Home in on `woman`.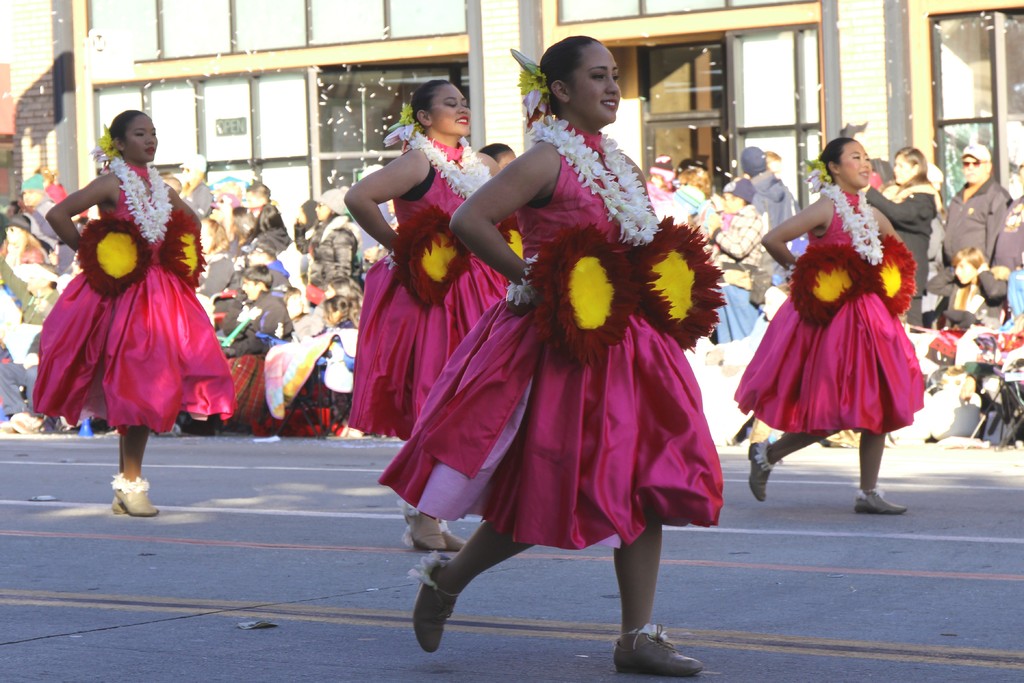
Homed in at bbox=[860, 144, 934, 332].
